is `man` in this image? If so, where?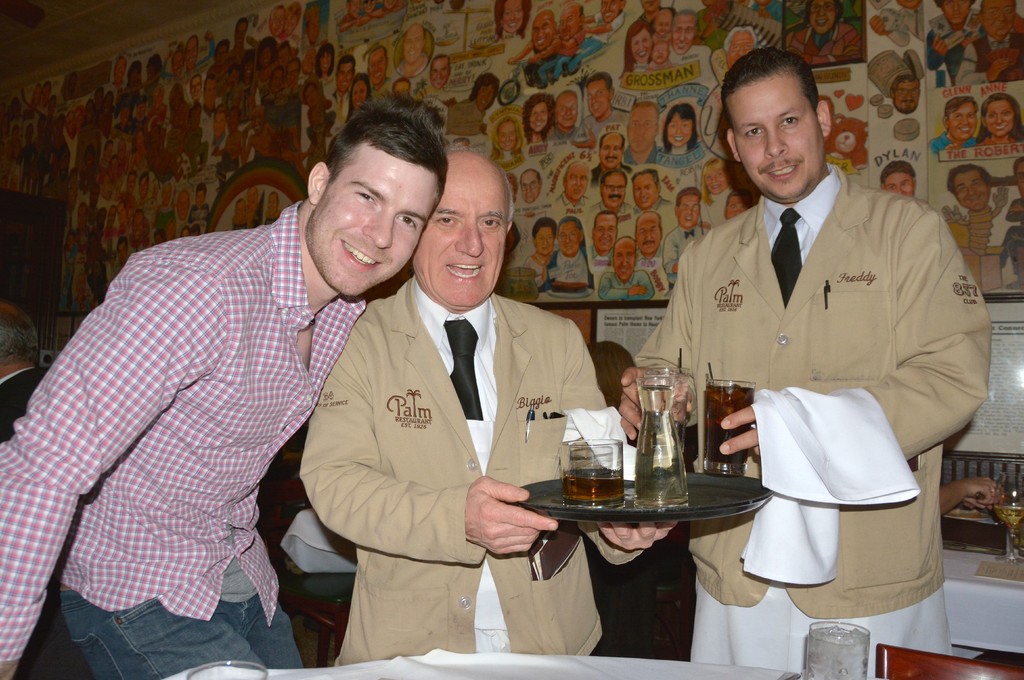
Yes, at box=[890, 74, 919, 115].
